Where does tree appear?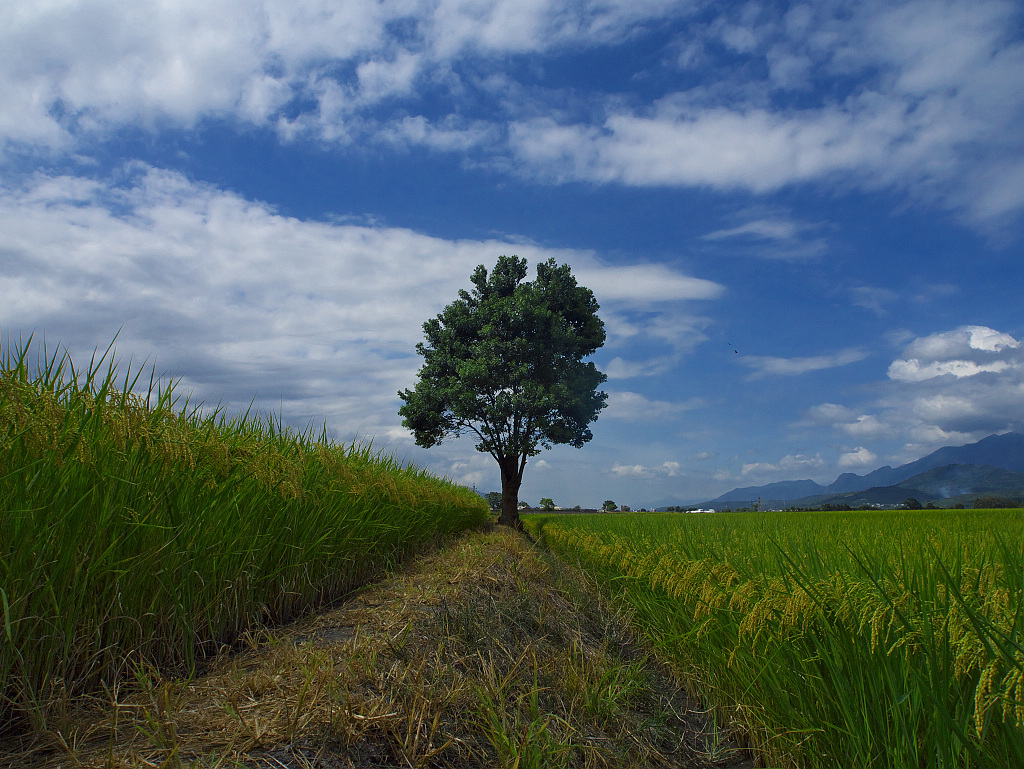
Appears at BBox(620, 504, 629, 514).
